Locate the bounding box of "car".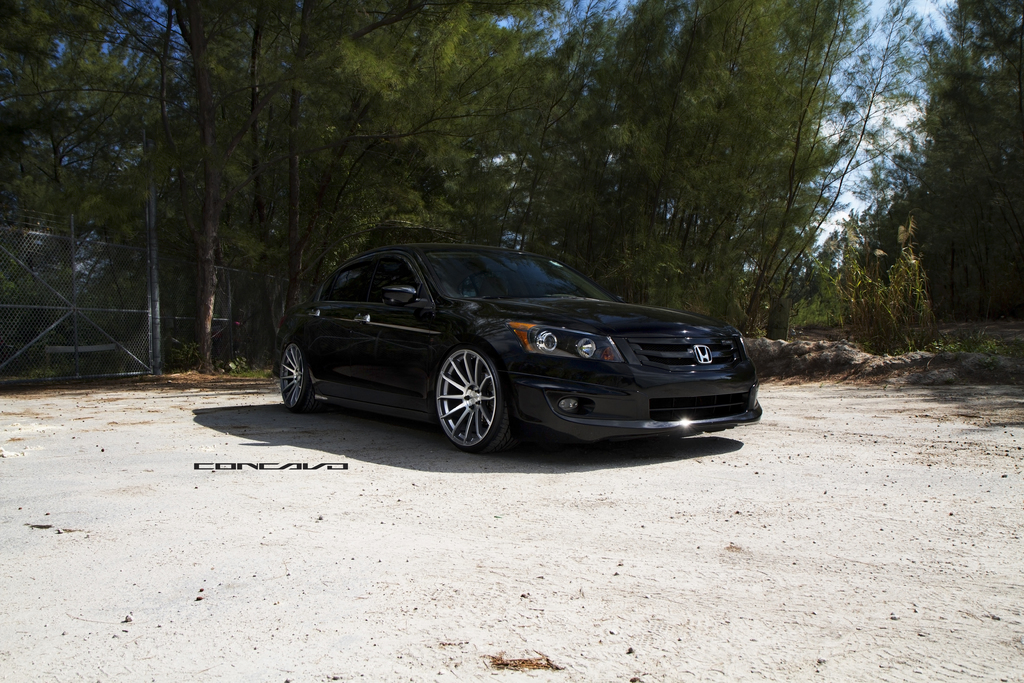
Bounding box: bbox=(260, 238, 768, 460).
